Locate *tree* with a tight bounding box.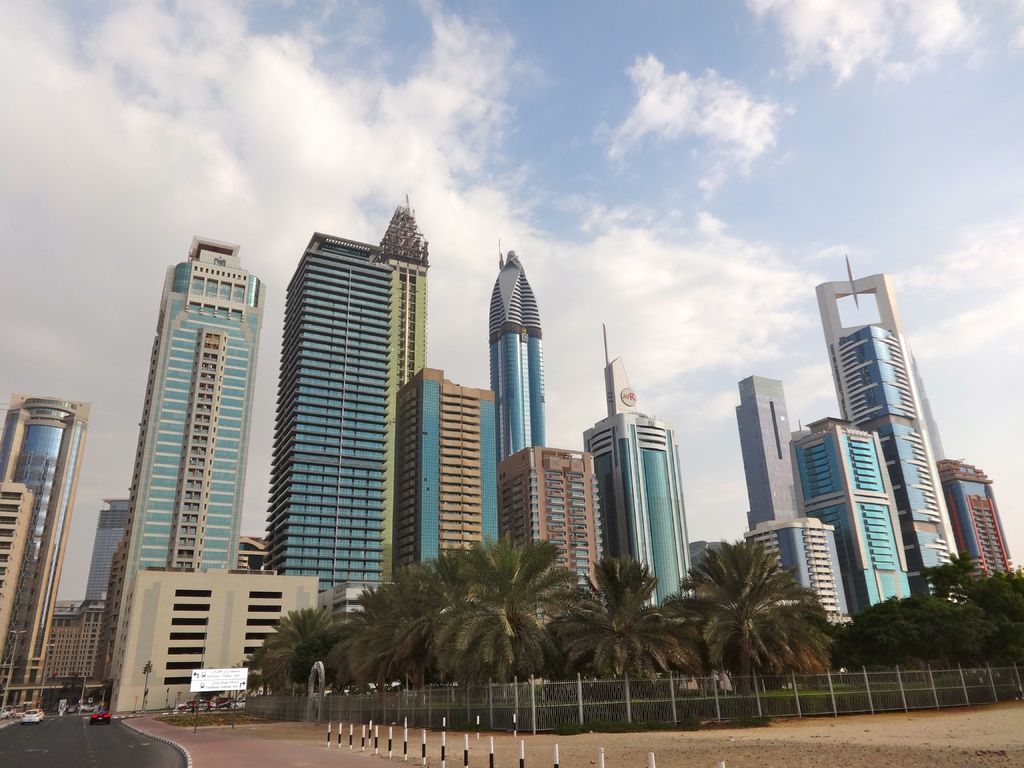
(left=922, top=550, right=1023, bottom=666).
